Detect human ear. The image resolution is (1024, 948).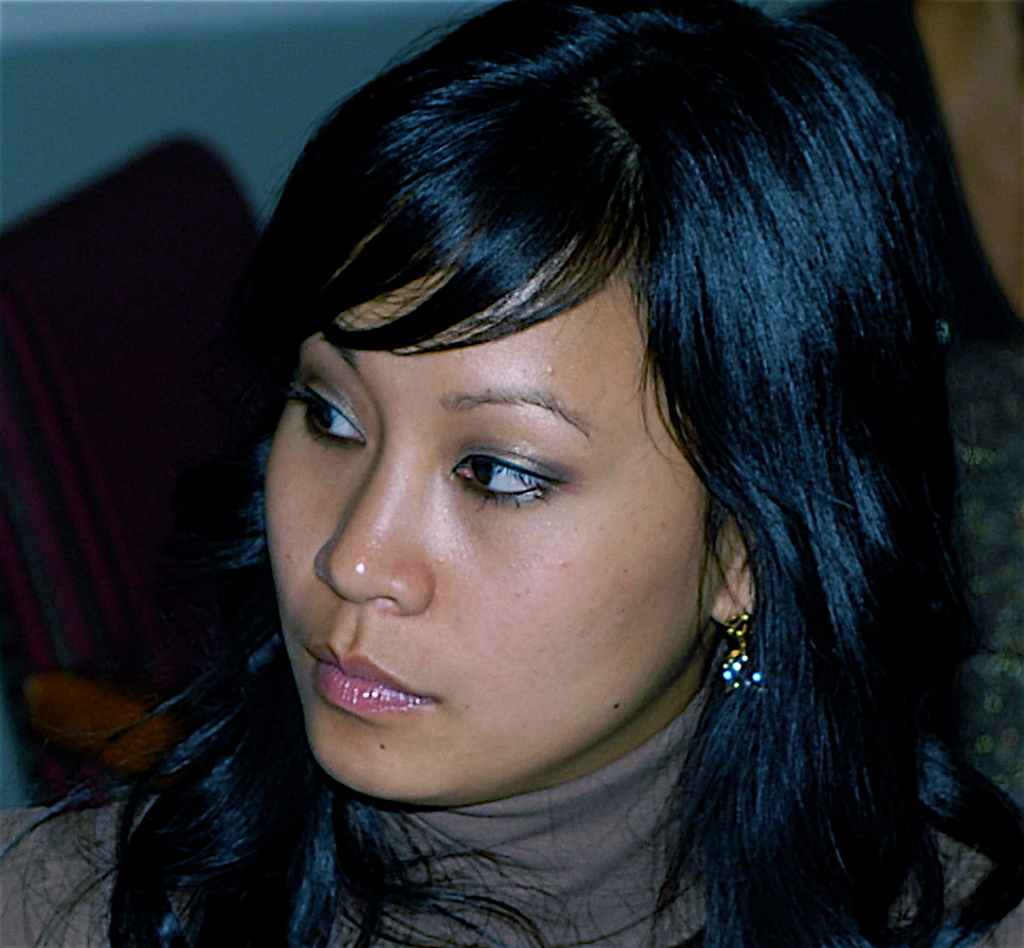
x1=706, y1=515, x2=762, y2=630.
